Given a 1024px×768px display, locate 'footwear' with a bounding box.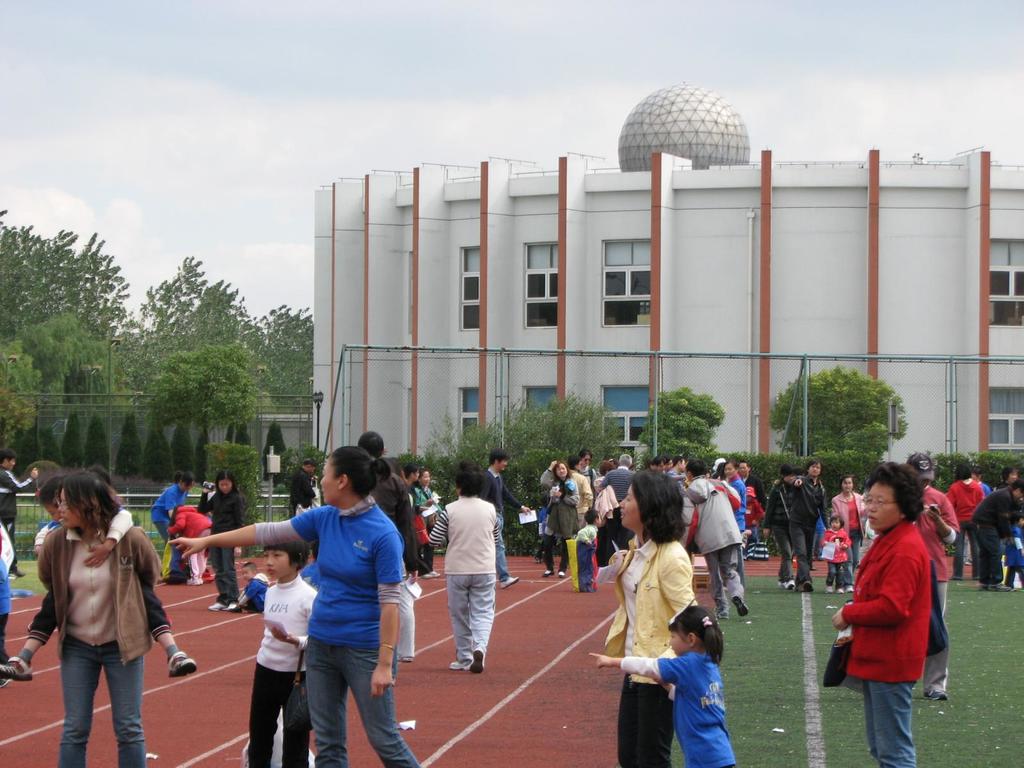
Located: <box>837,584,847,593</box>.
